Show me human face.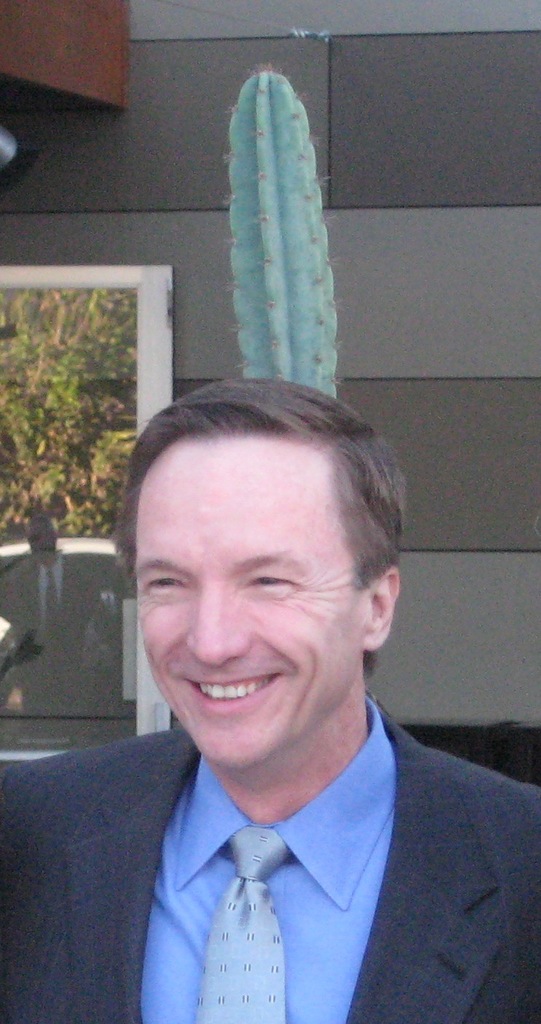
human face is here: bbox(133, 446, 357, 773).
